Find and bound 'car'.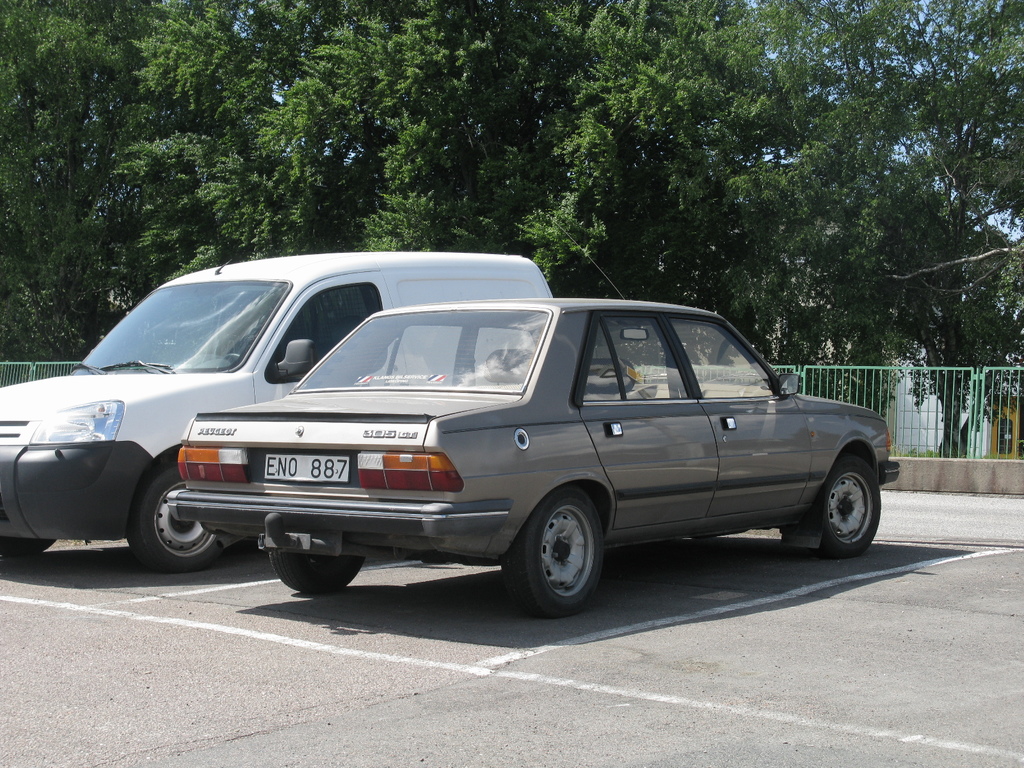
Bound: l=71, t=271, r=904, b=625.
